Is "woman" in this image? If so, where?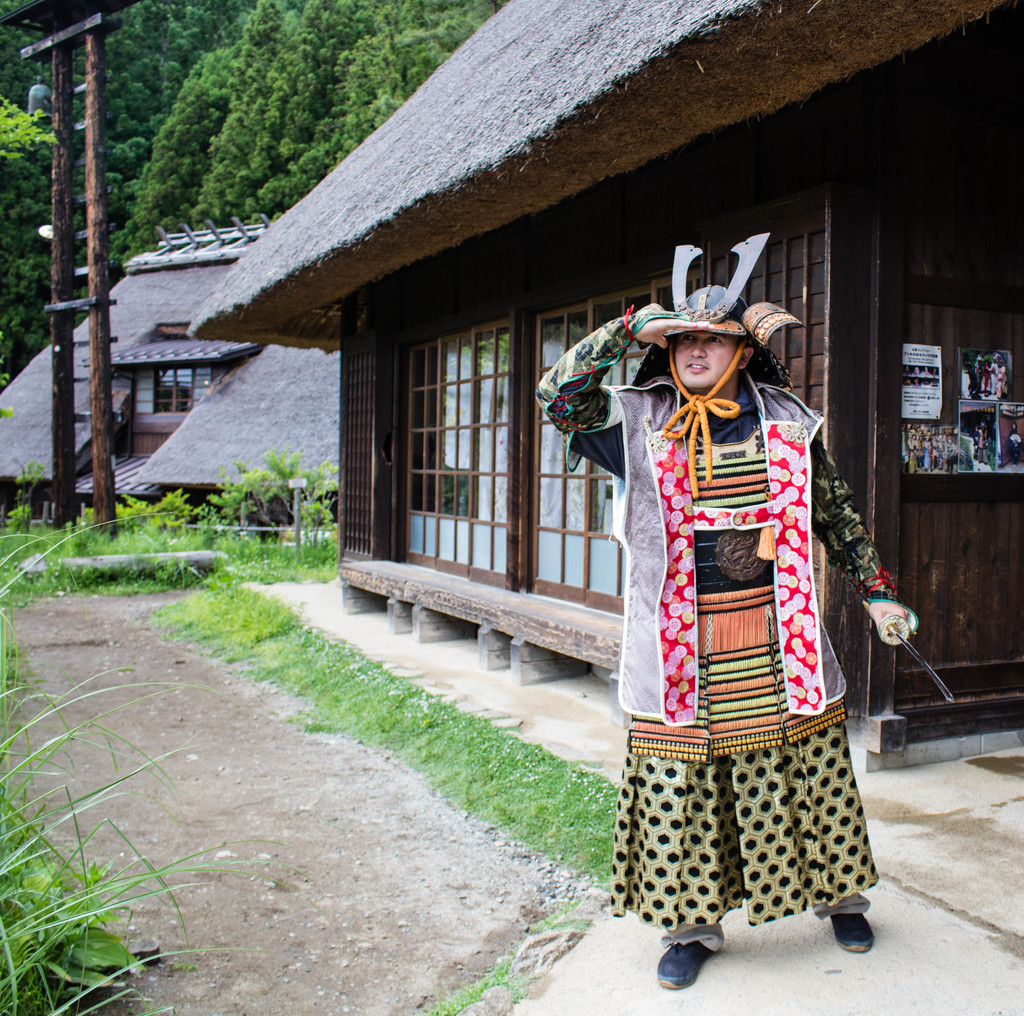
Yes, at [left=982, top=357, right=994, bottom=398].
